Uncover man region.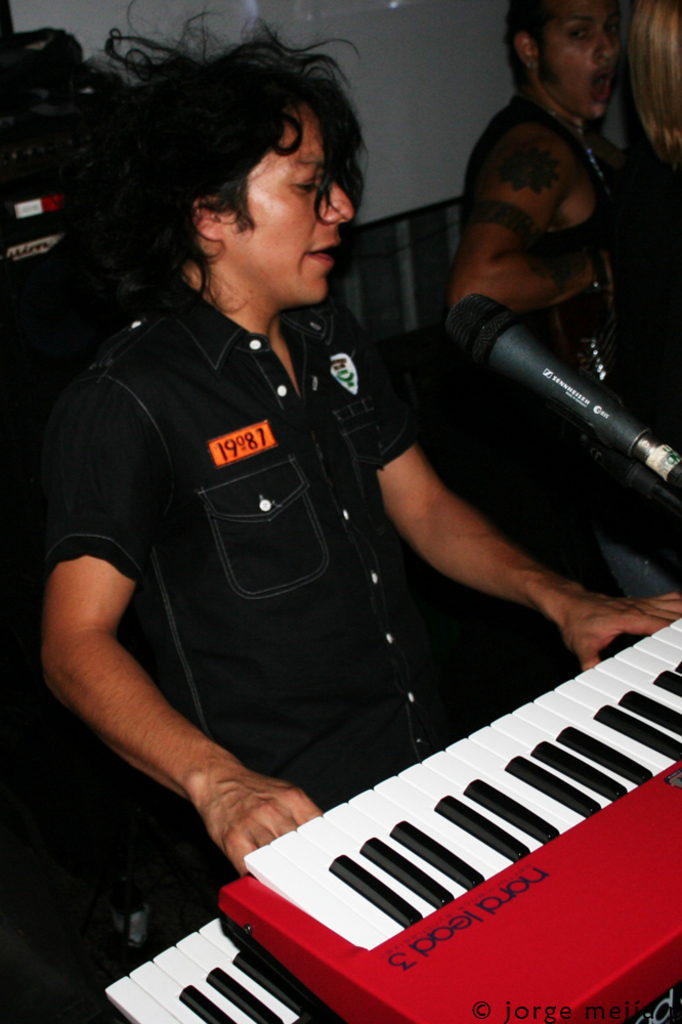
Uncovered: box=[451, 0, 666, 629].
